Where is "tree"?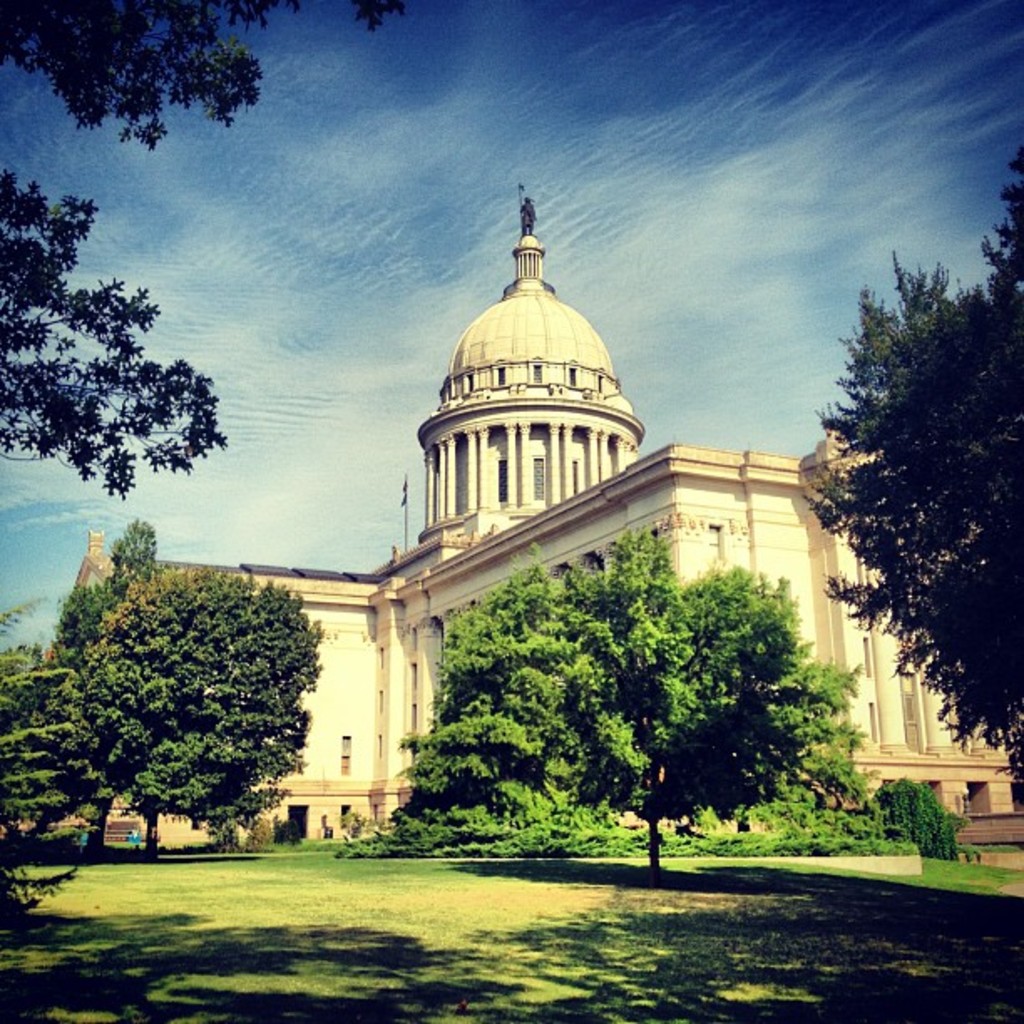
[0,589,82,920].
